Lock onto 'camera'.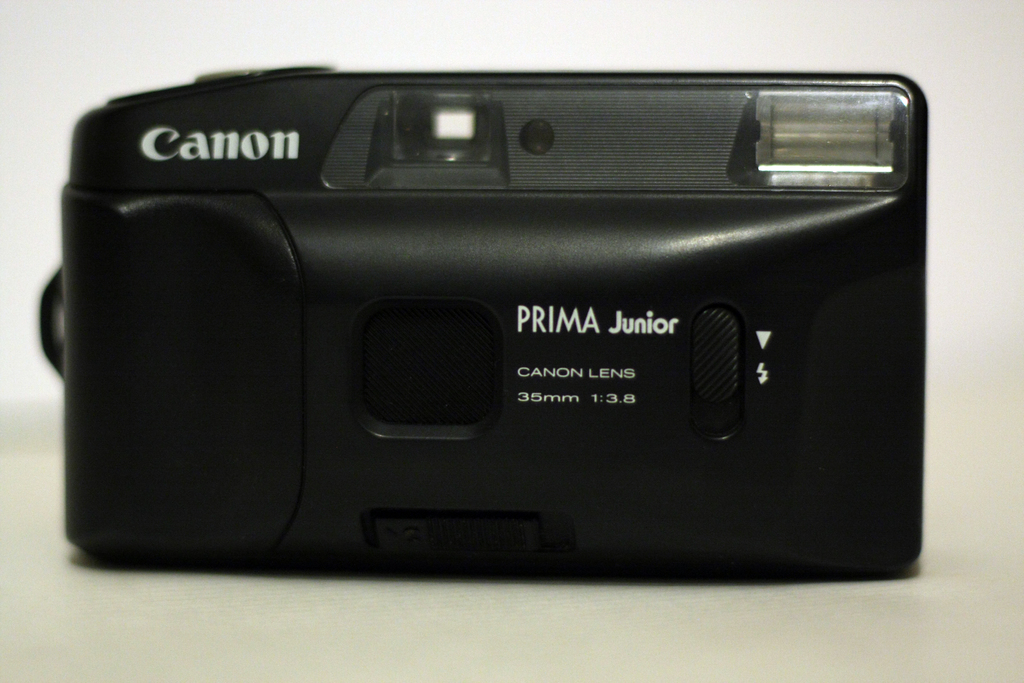
Locked: [40, 66, 925, 584].
